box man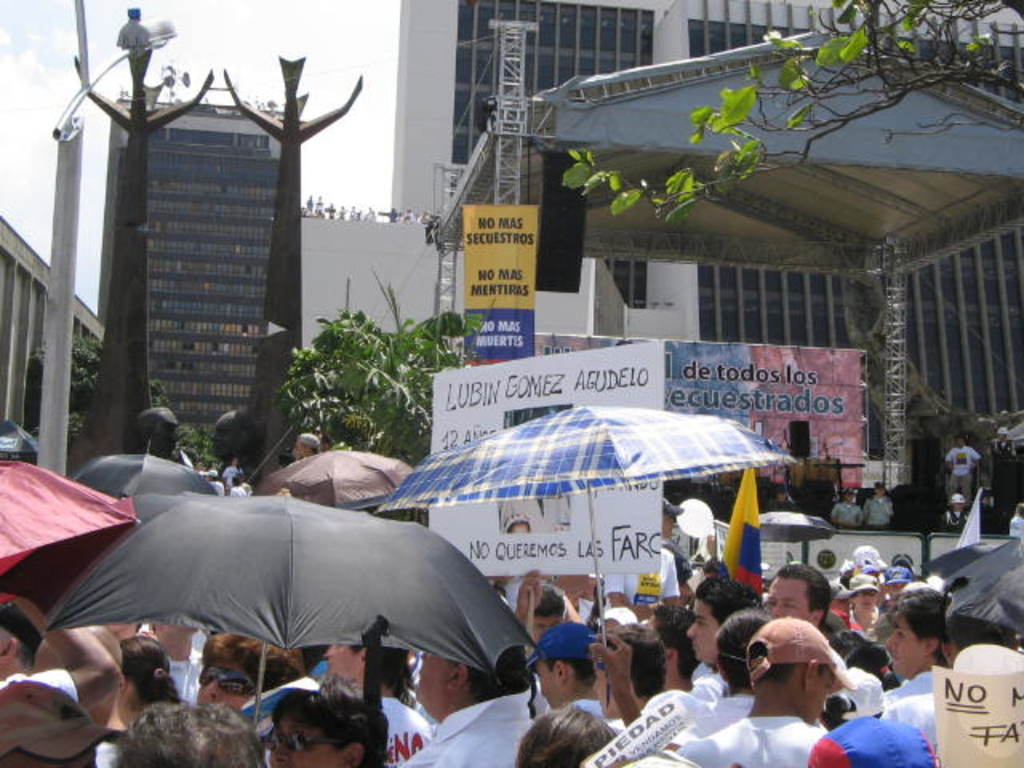
(262,680,387,766)
